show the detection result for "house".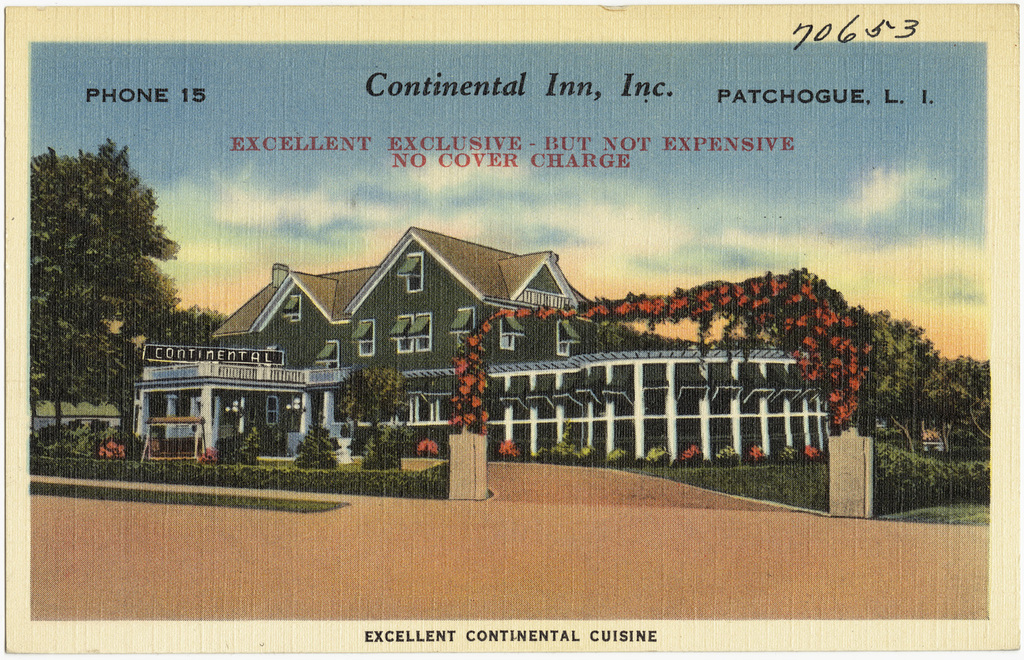
box=[165, 218, 689, 488].
